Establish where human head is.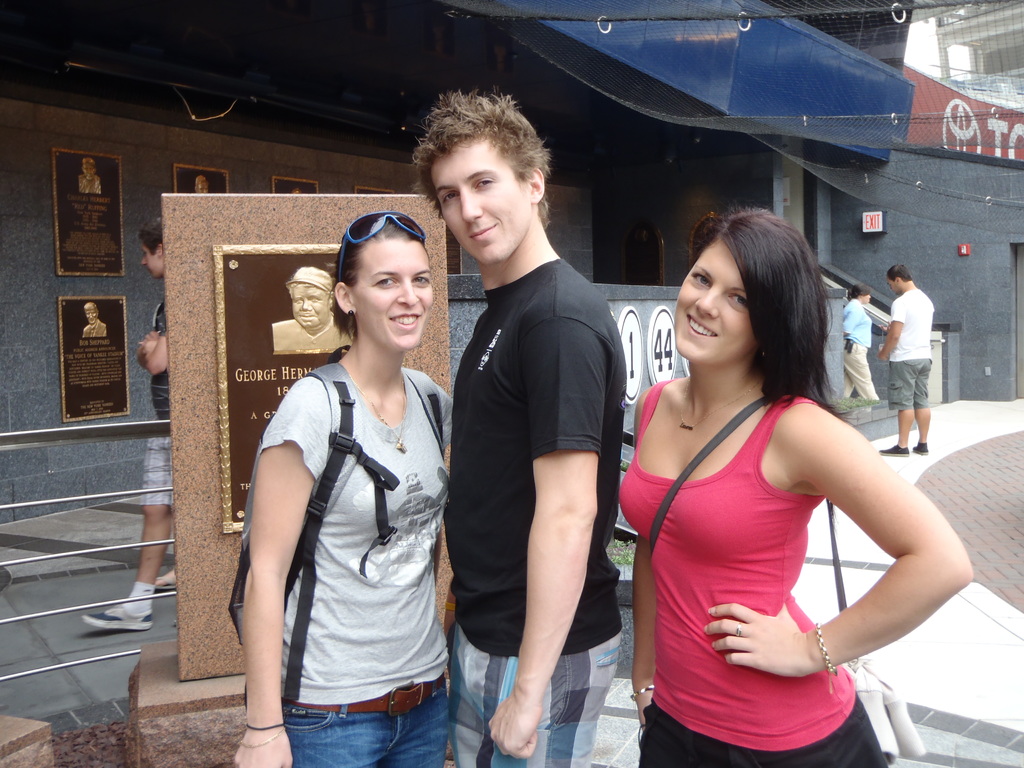
Established at crop(141, 221, 169, 282).
